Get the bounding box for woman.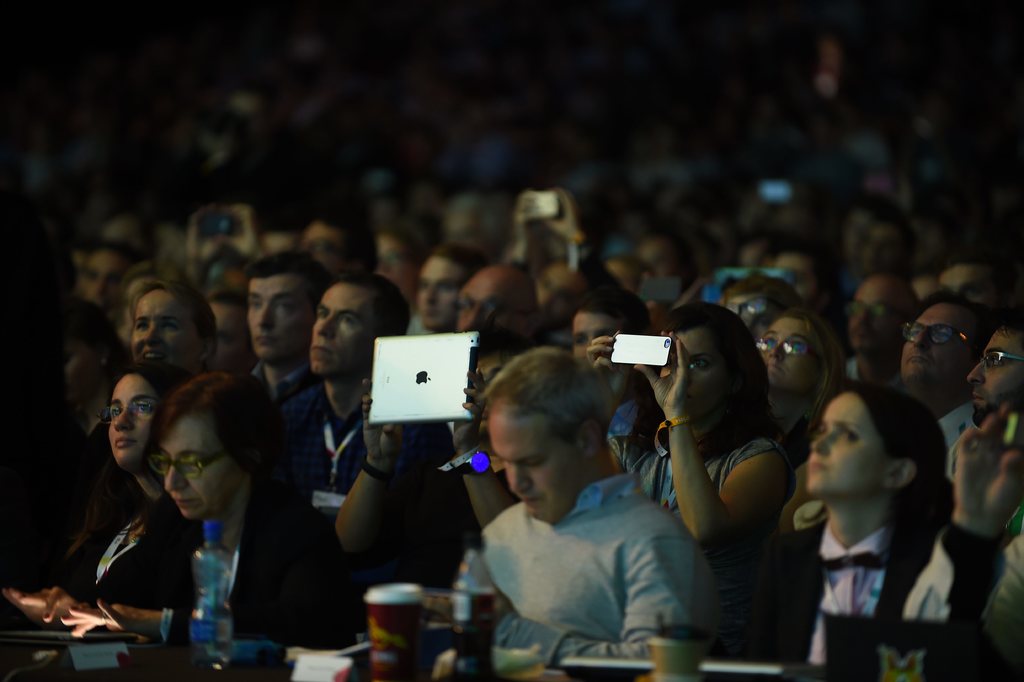
bbox=(753, 303, 842, 442).
